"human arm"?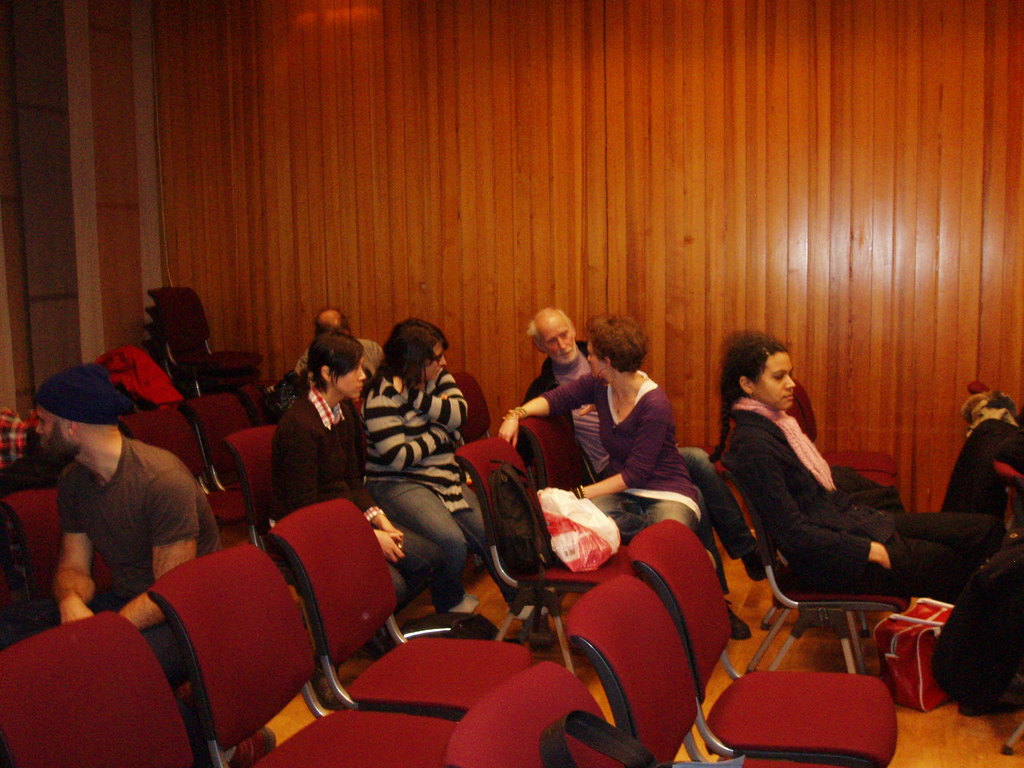
select_region(352, 458, 406, 536)
